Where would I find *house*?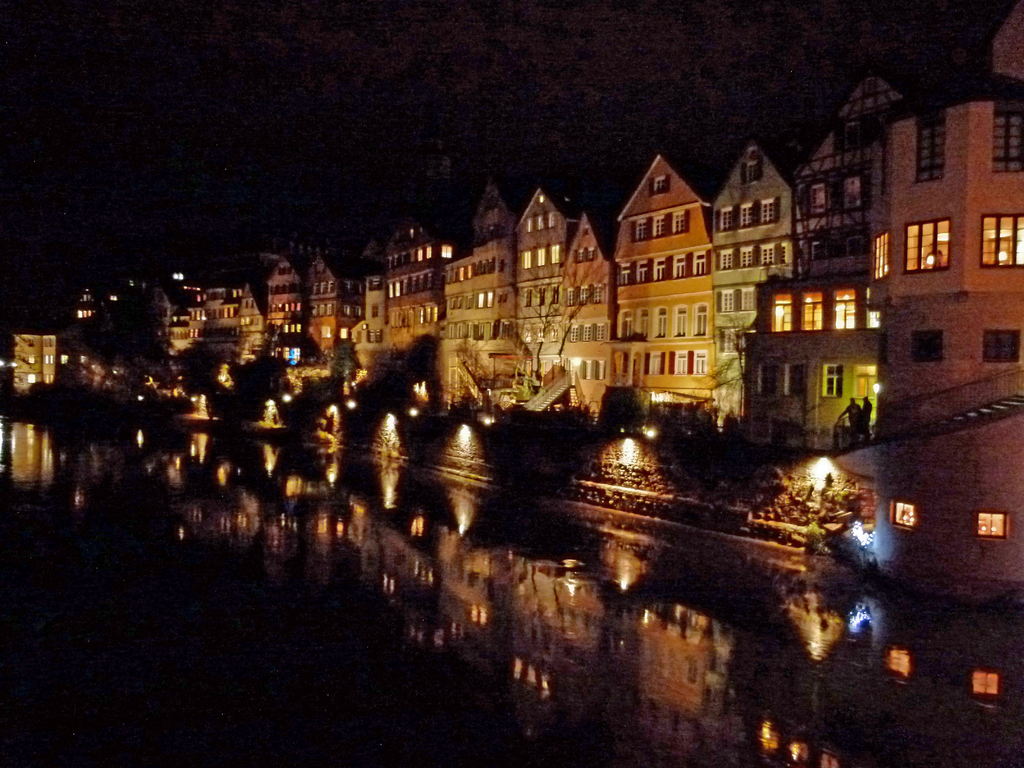
At box(739, 65, 927, 447).
